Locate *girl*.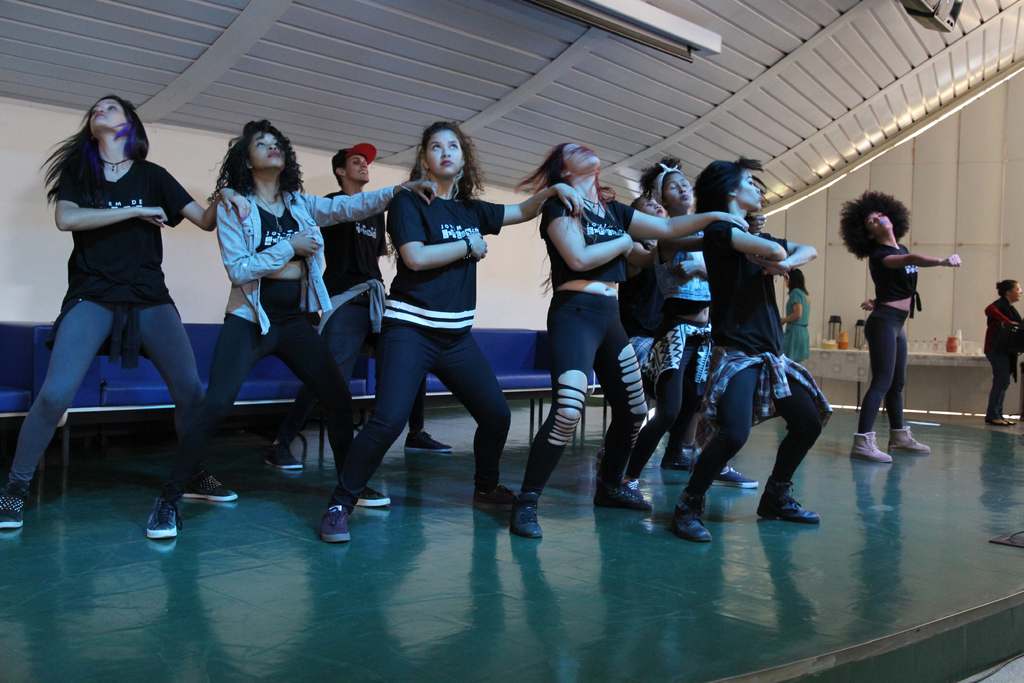
Bounding box: bbox=[507, 136, 748, 534].
